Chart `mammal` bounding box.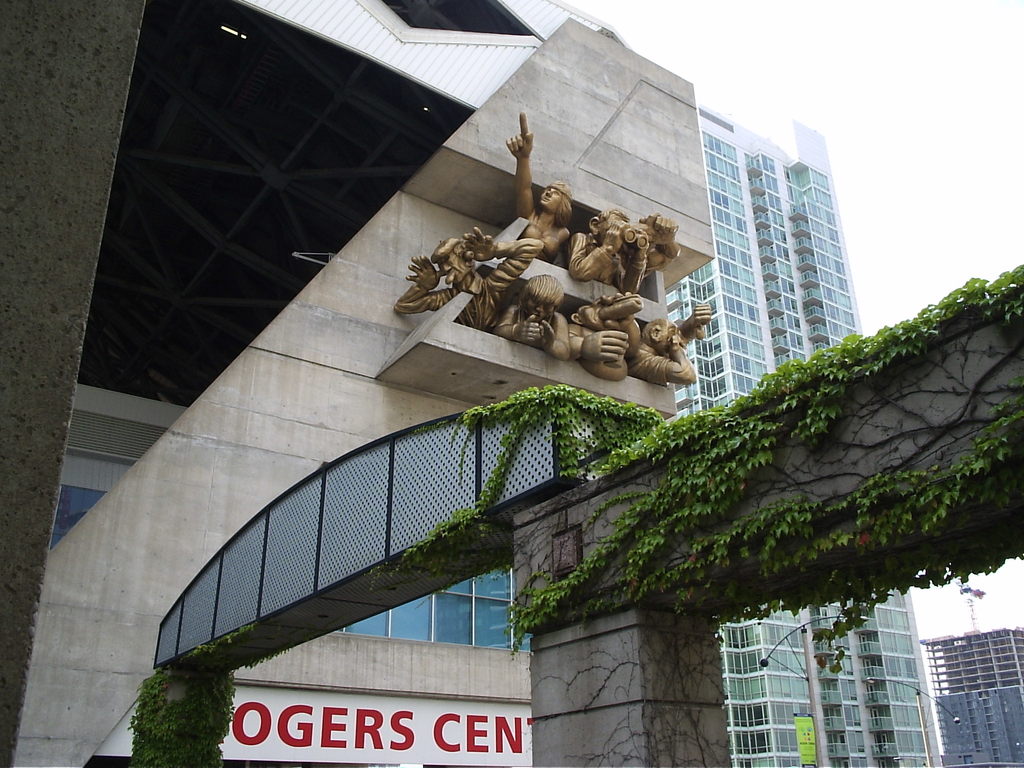
Charted: bbox(623, 298, 713, 387).
